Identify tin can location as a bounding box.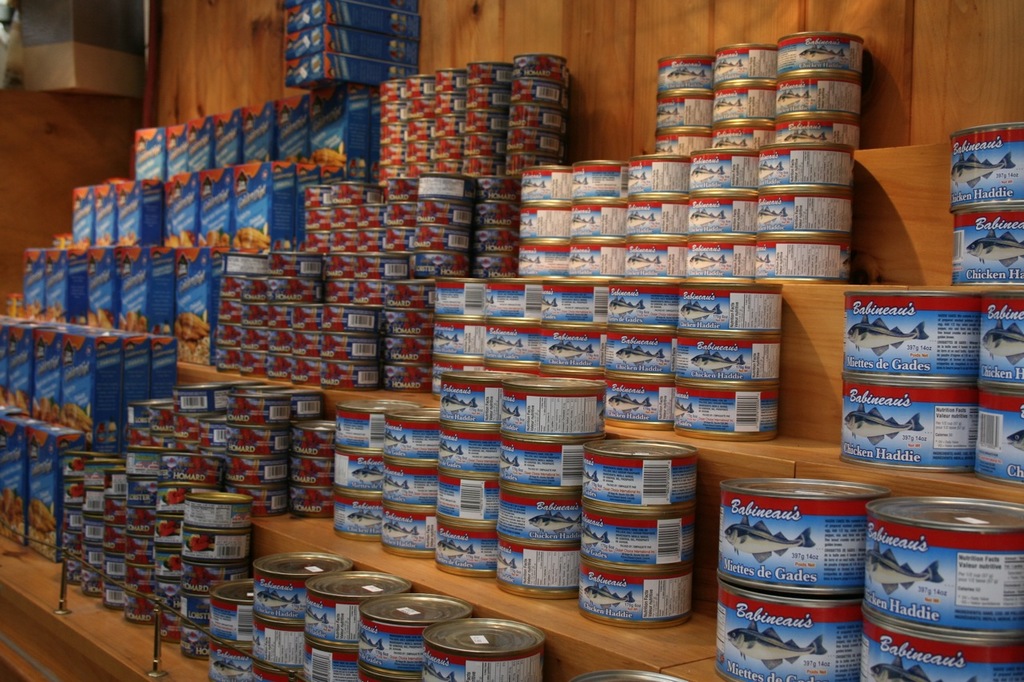
330:445:381:495.
